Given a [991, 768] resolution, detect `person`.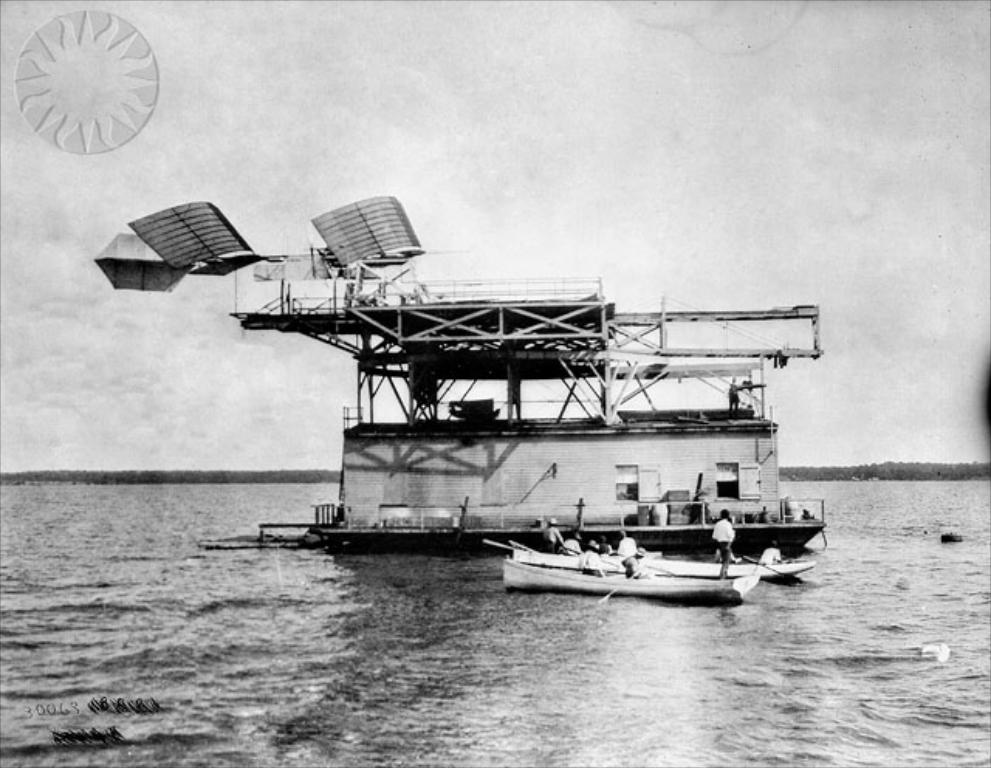
(564, 534, 592, 554).
